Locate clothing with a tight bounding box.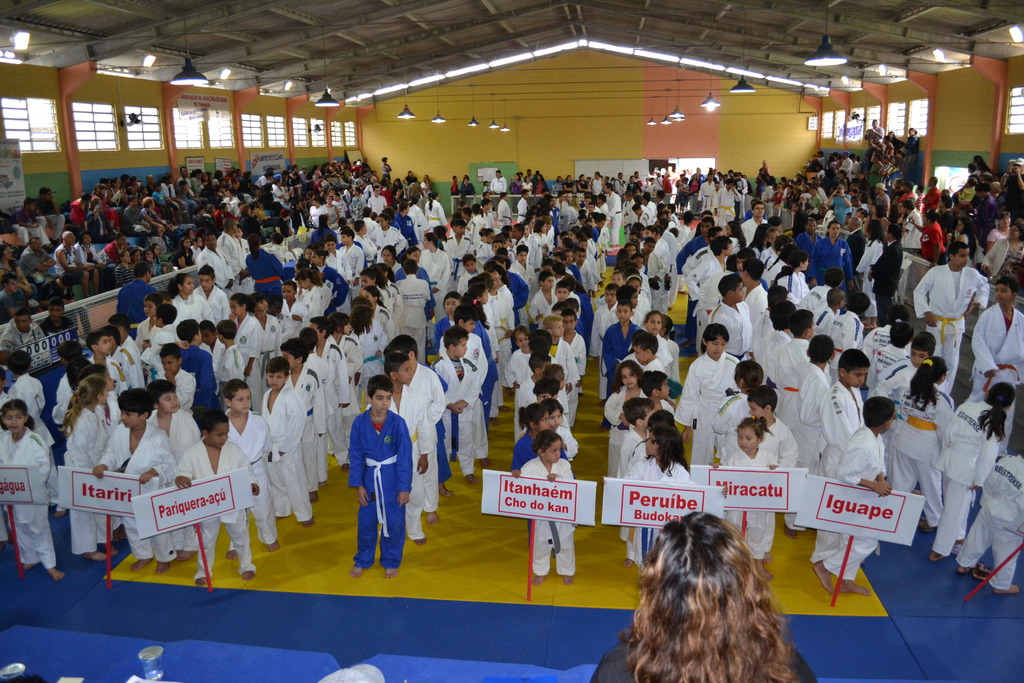
select_region(232, 312, 266, 404).
